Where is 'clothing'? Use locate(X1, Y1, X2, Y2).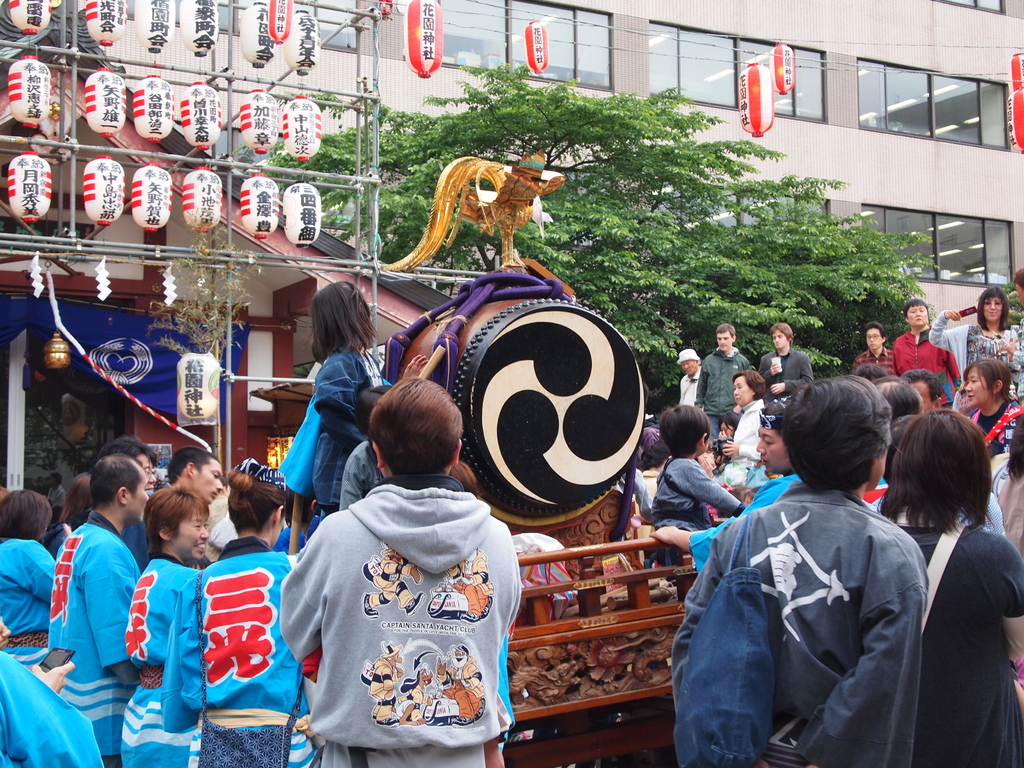
locate(280, 463, 525, 753).
